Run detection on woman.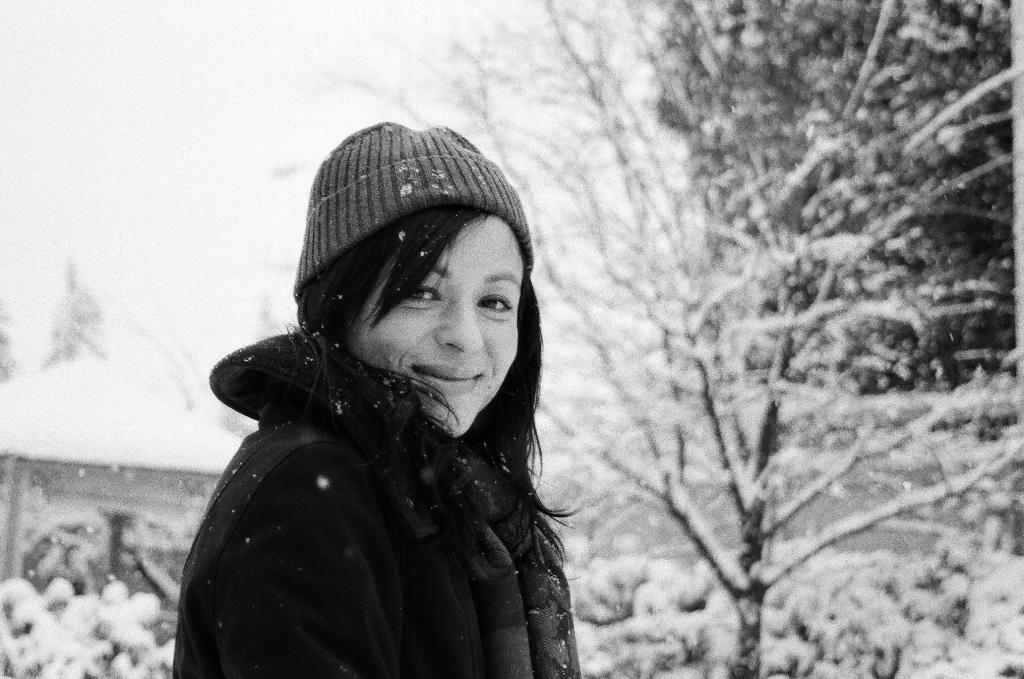
Result: 163, 118, 592, 678.
